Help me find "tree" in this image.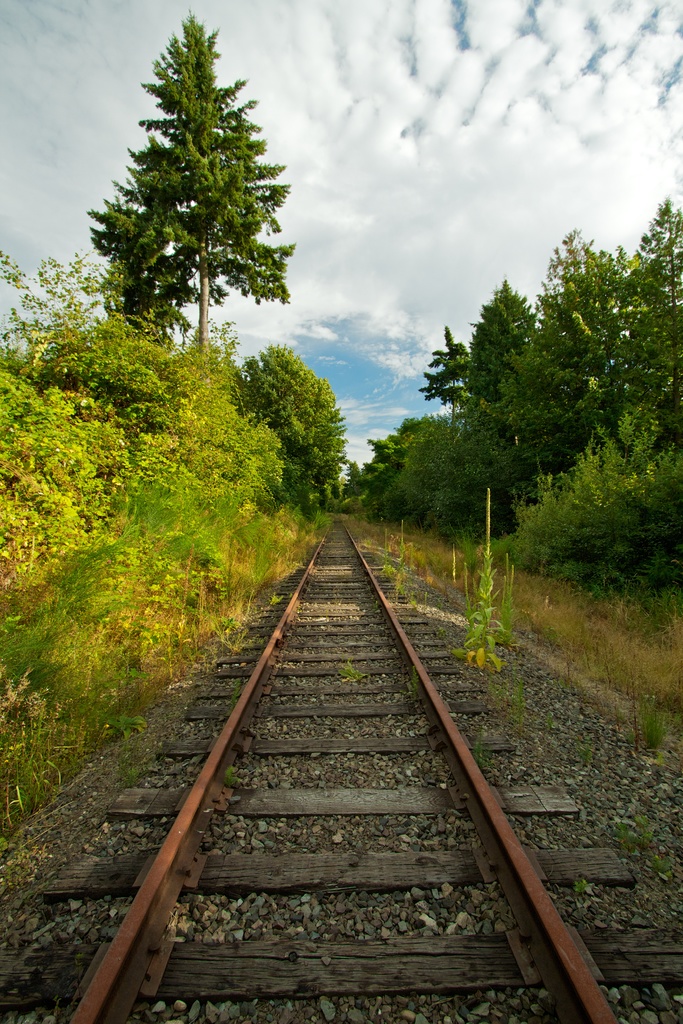
Found it: pyautogui.locateOnScreen(82, 23, 302, 396).
